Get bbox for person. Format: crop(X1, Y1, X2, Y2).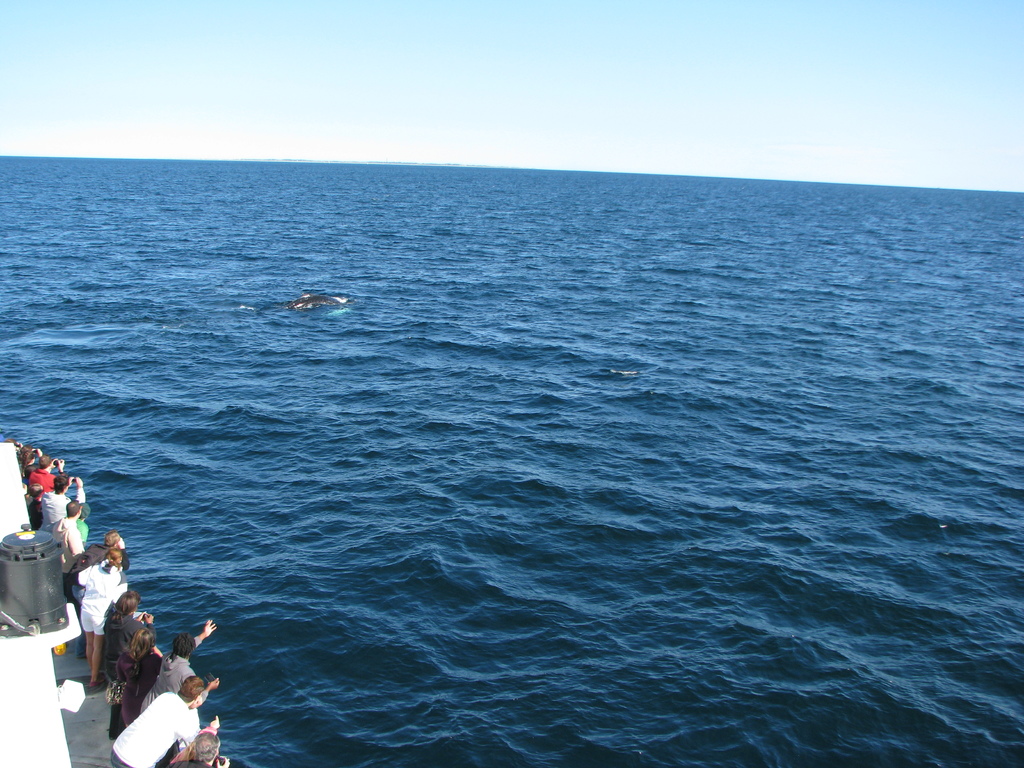
crop(118, 628, 164, 728).
